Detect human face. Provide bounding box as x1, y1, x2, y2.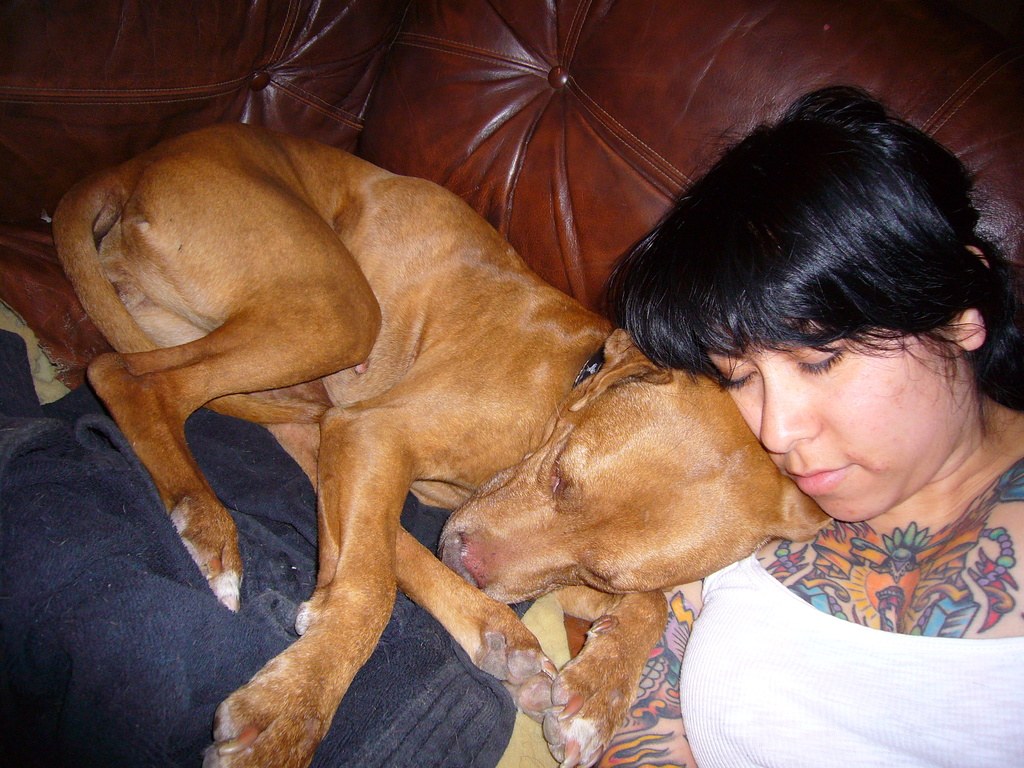
689, 307, 978, 523.
